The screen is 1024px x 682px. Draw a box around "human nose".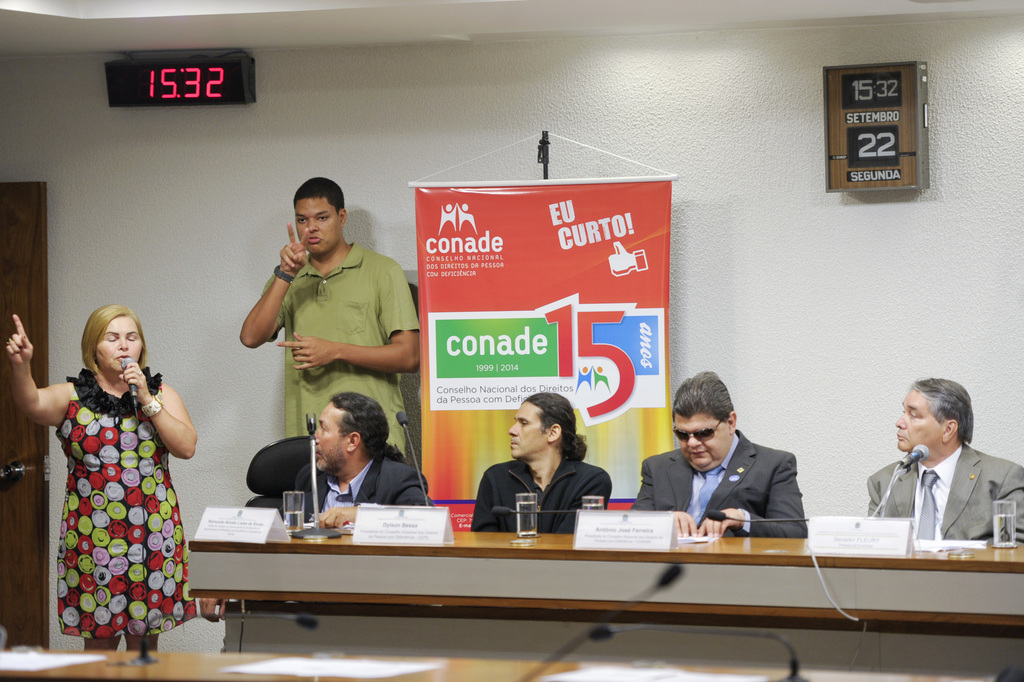
505:423:519:436.
